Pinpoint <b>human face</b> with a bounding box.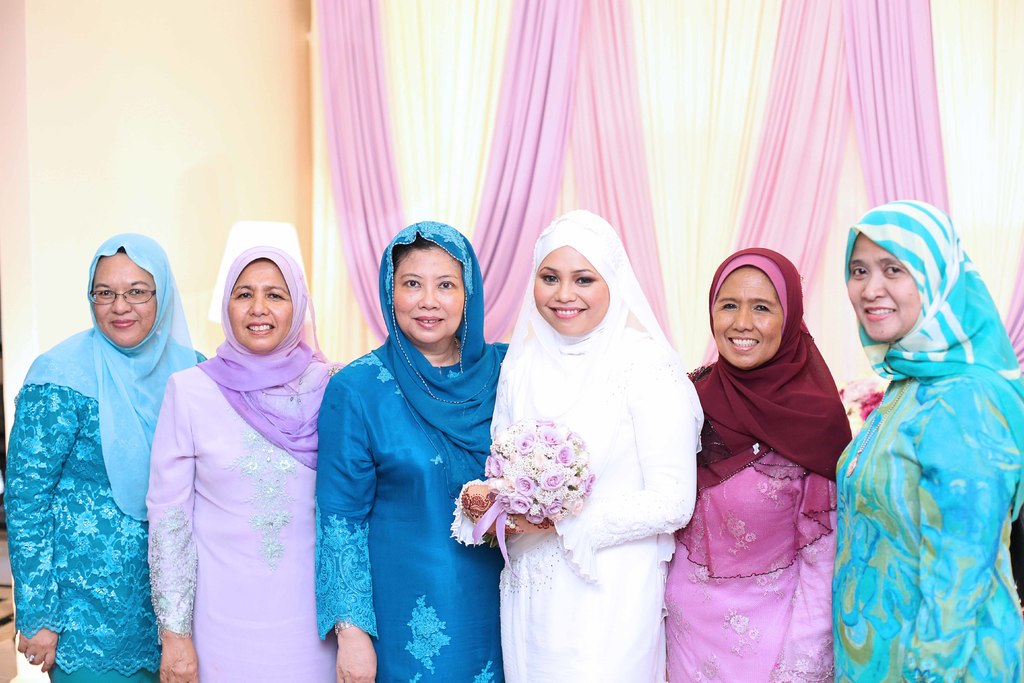
[220,254,296,356].
